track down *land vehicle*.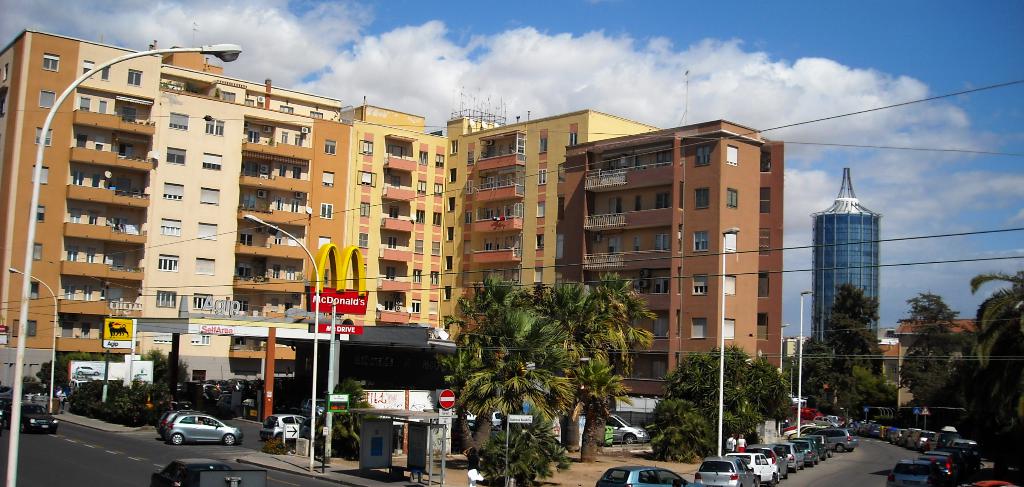
Tracked to <region>908, 426, 926, 449</region>.
